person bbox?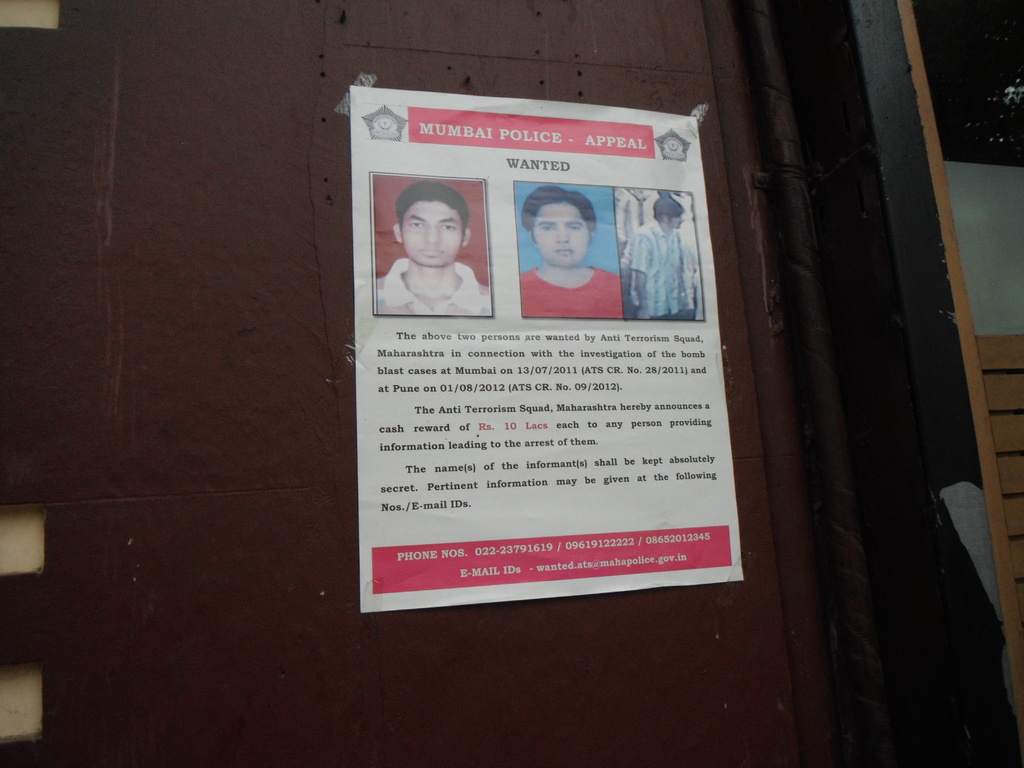
624 196 697 322
